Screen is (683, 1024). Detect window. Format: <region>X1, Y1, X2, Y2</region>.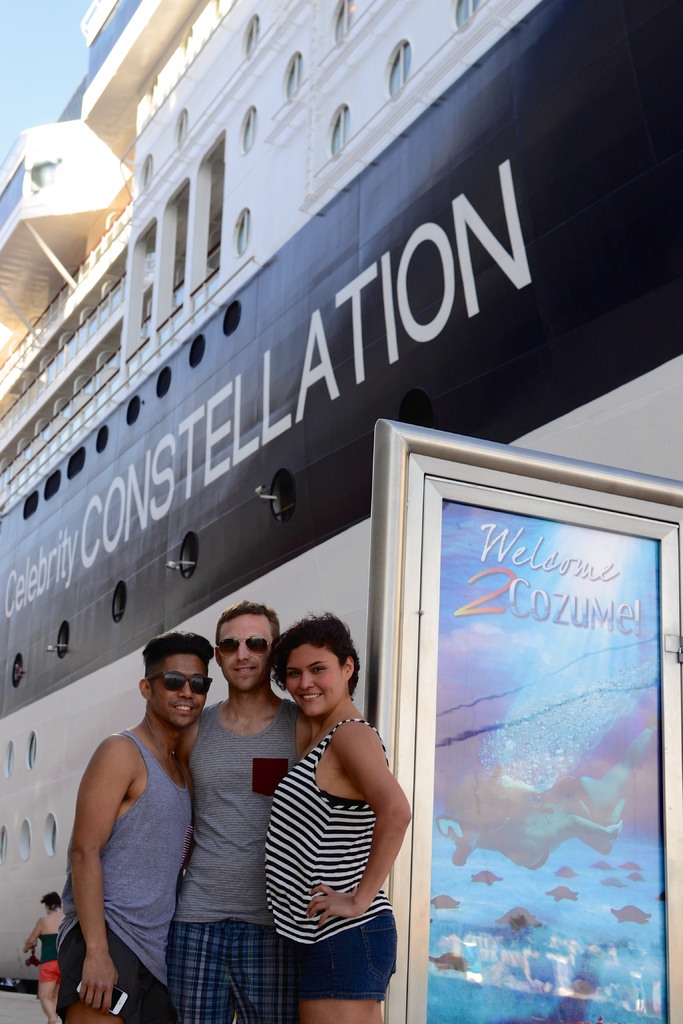
<region>221, 296, 242, 338</region>.
